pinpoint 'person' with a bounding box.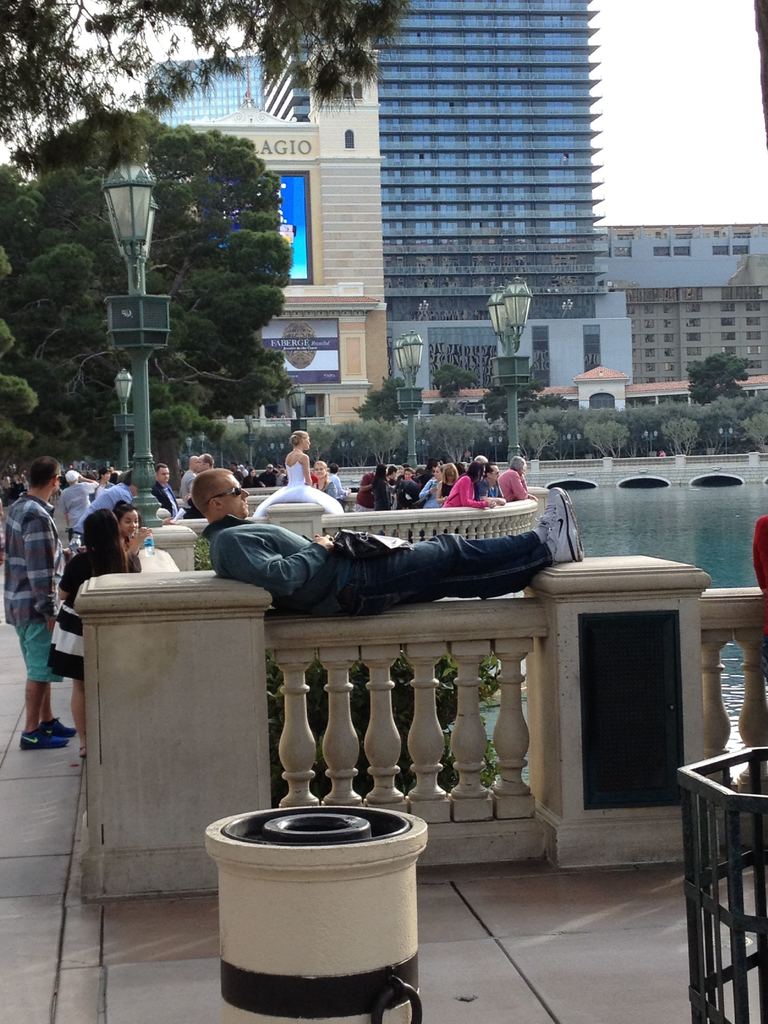
detection(44, 505, 135, 745).
